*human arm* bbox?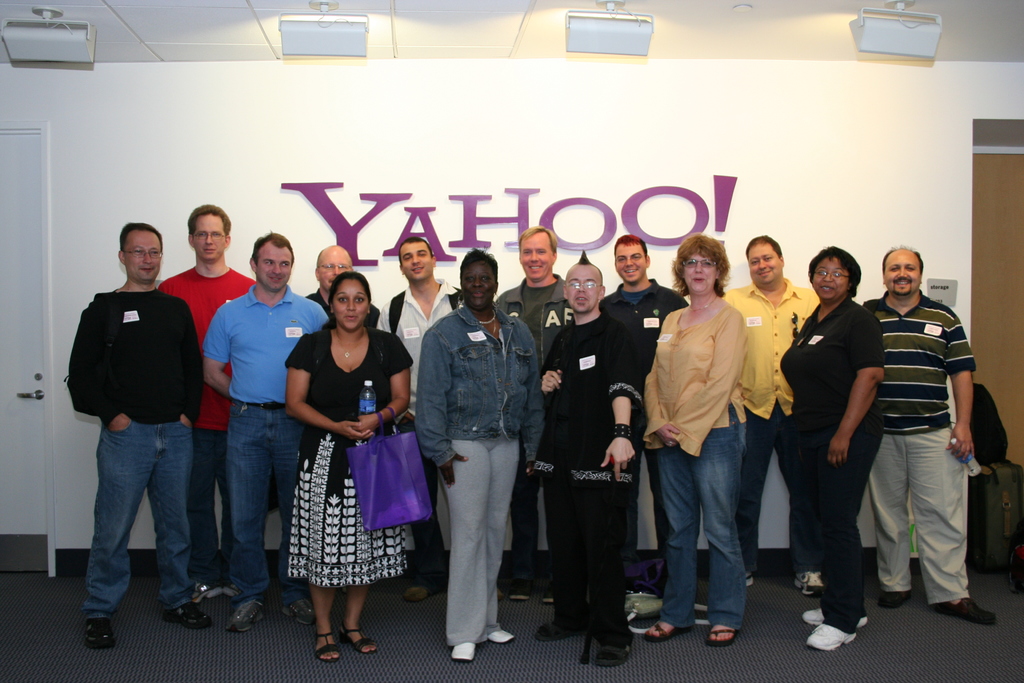
x1=198 y1=306 x2=237 y2=397
